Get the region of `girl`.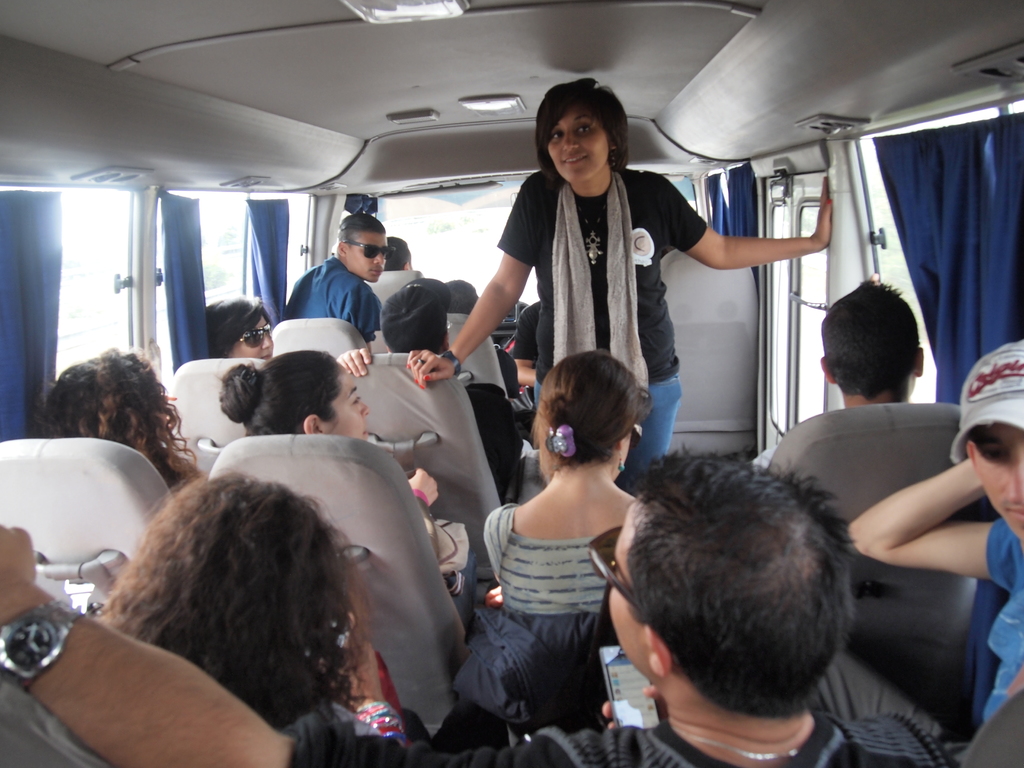
483 348 656 616.
